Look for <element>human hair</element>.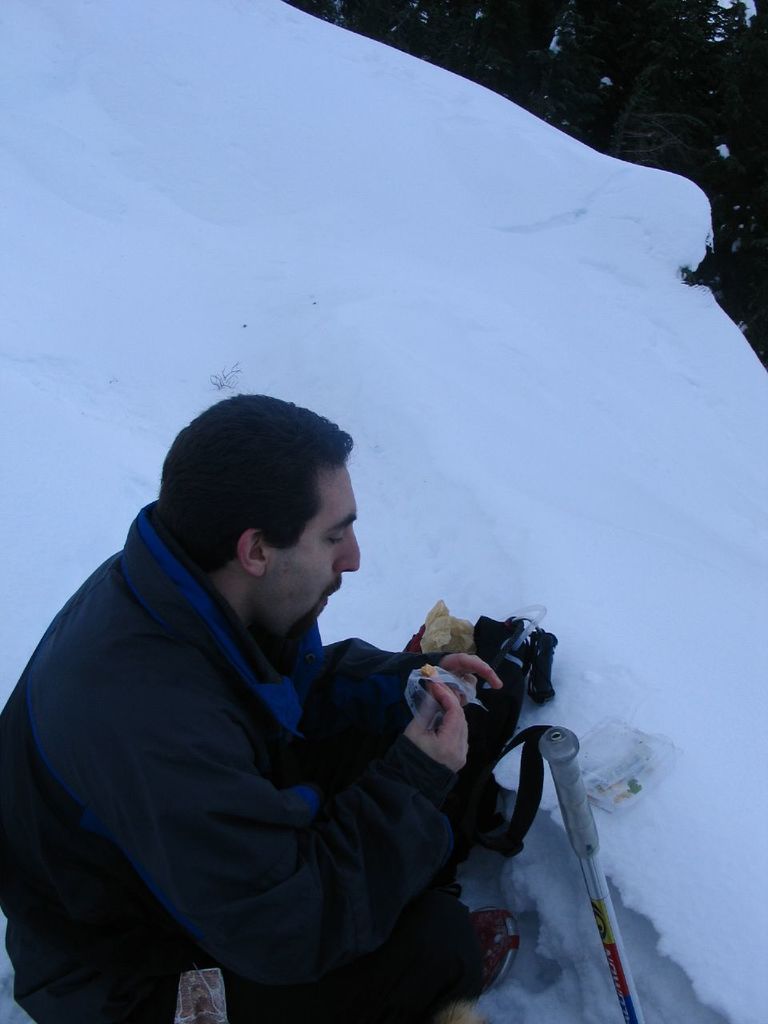
Found: (147, 414, 358, 583).
